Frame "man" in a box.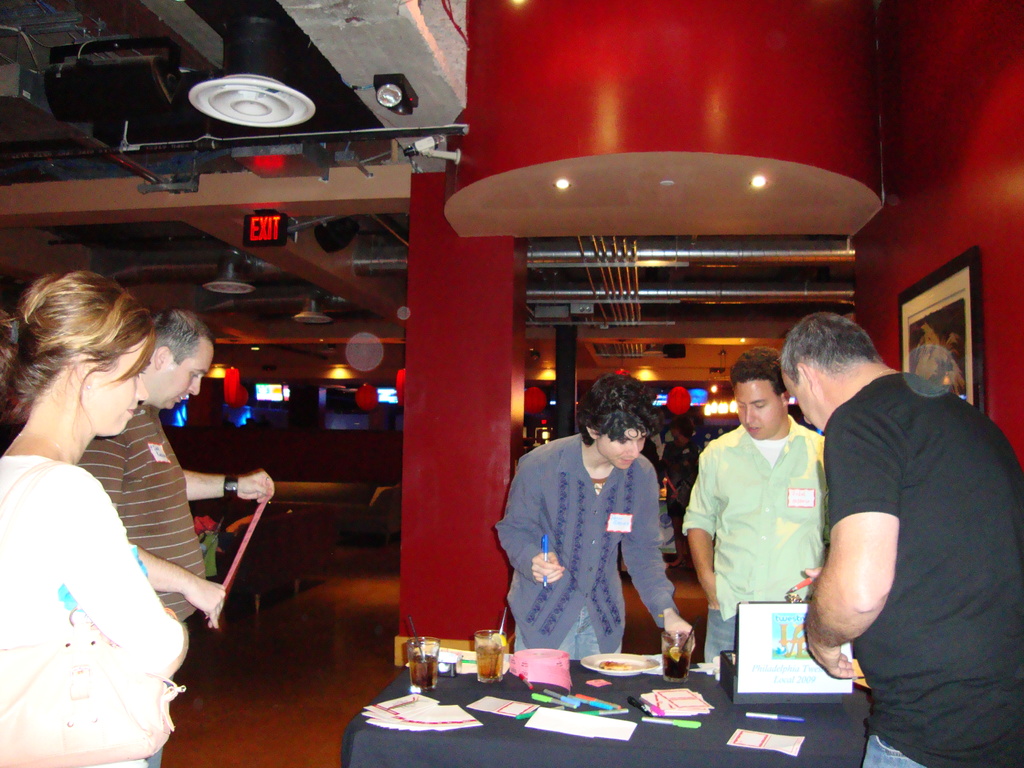
[680,348,833,668].
